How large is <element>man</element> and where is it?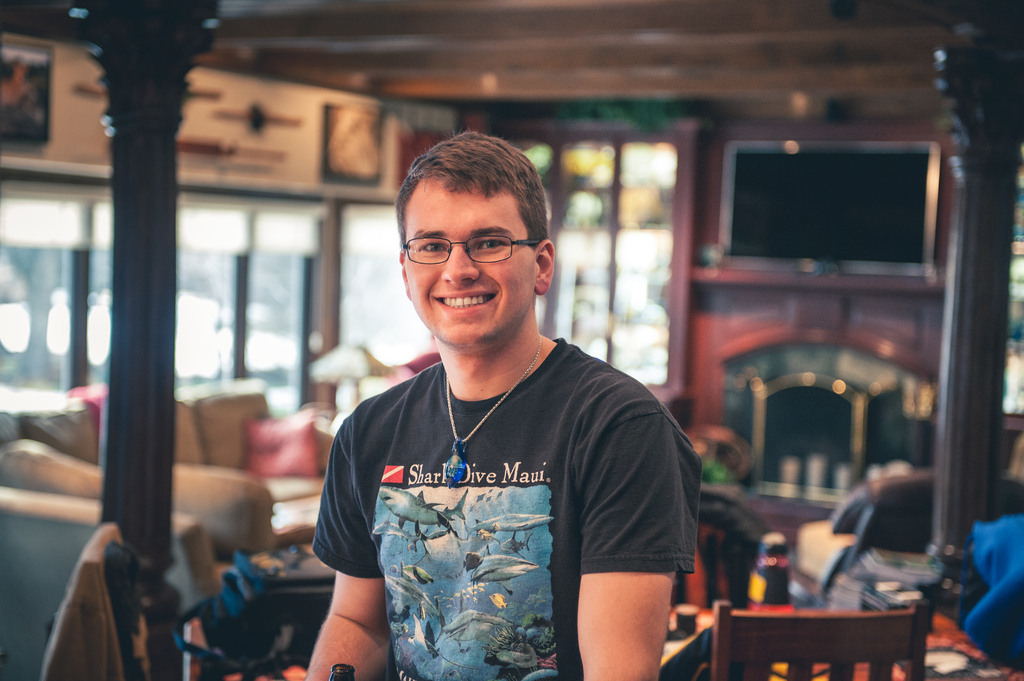
Bounding box: 287, 132, 717, 673.
